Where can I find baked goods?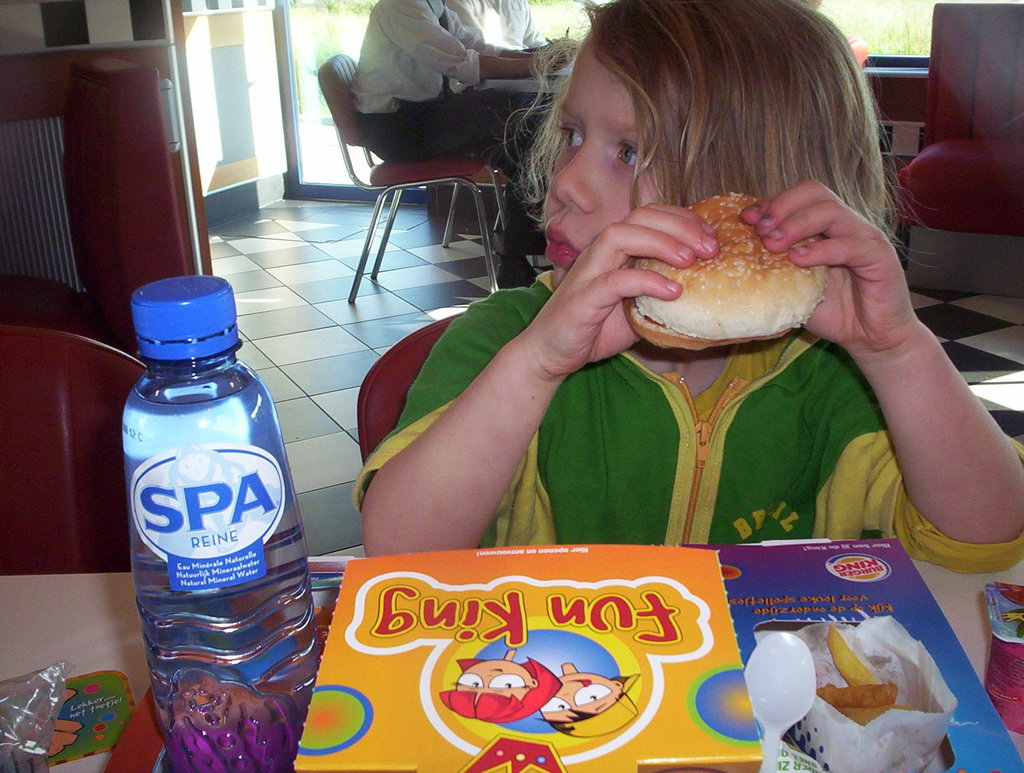
You can find it at locate(627, 180, 822, 357).
